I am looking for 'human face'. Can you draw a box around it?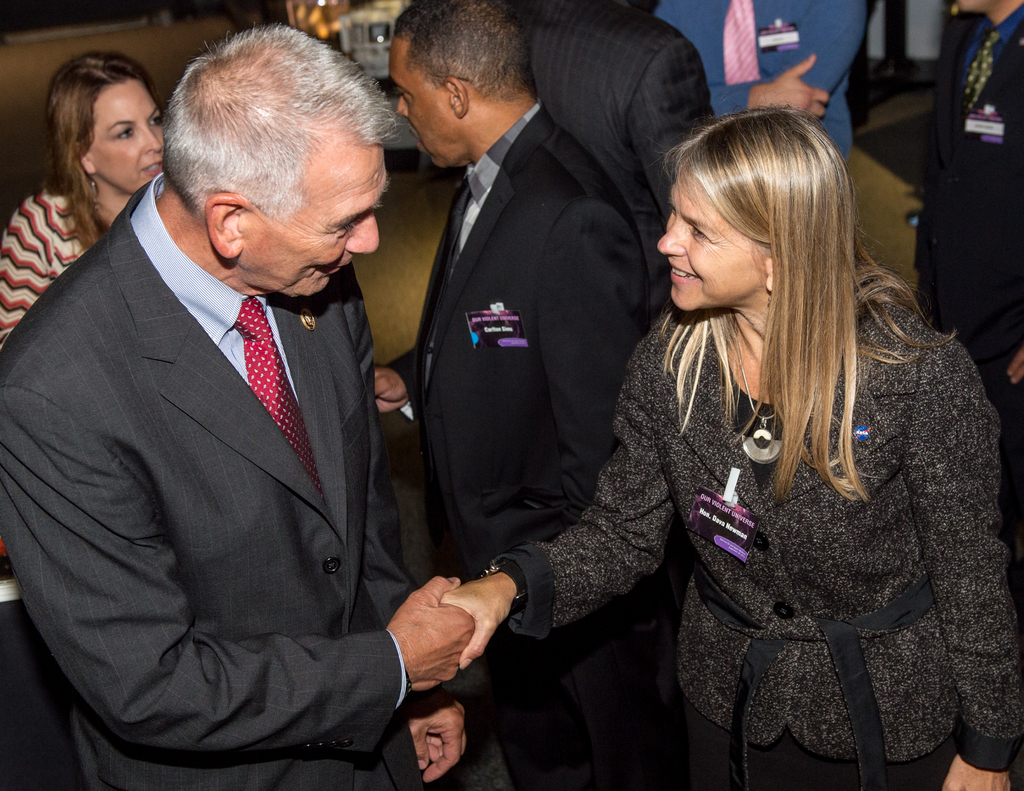
Sure, the bounding box is 655/173/764/314.
